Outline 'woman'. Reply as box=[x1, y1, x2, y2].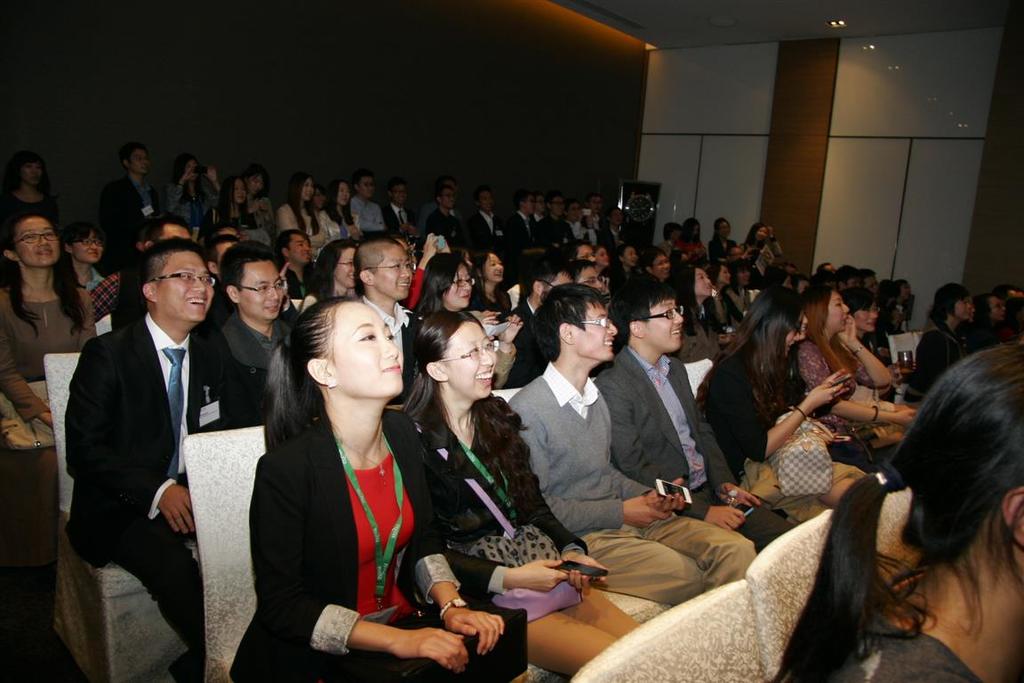
box=[318, 178, 374, 245].
